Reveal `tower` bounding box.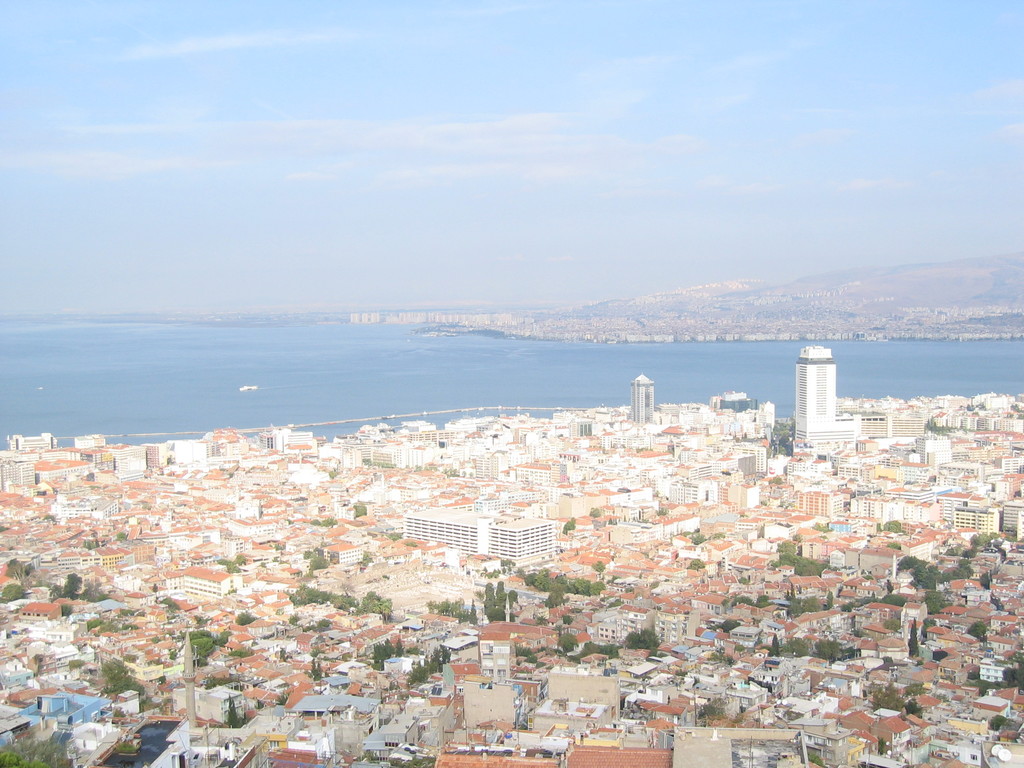
Revealed: box=[859, 410, 890, 441].
